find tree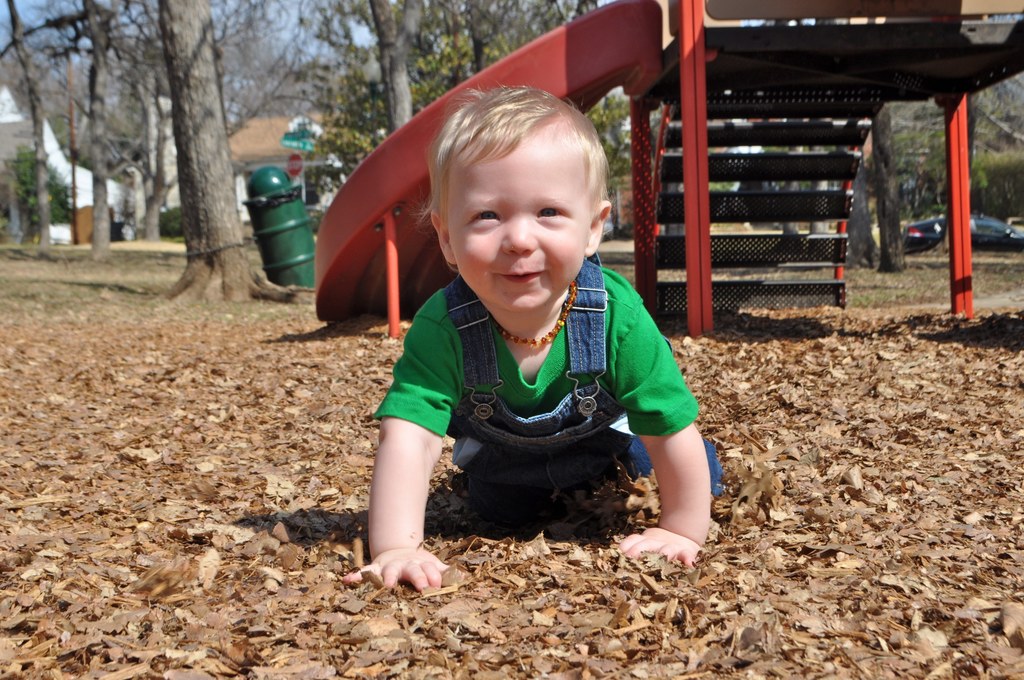
box(0, 0, 252, 264)
